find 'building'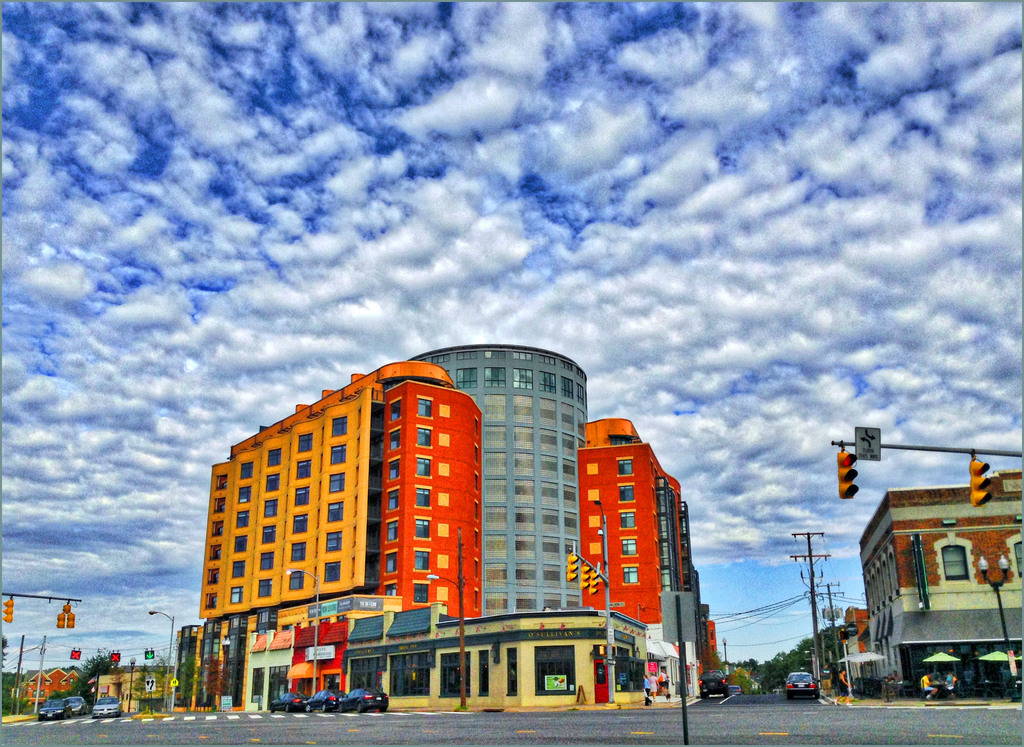
<region>188, 341, 703, 715</region>
